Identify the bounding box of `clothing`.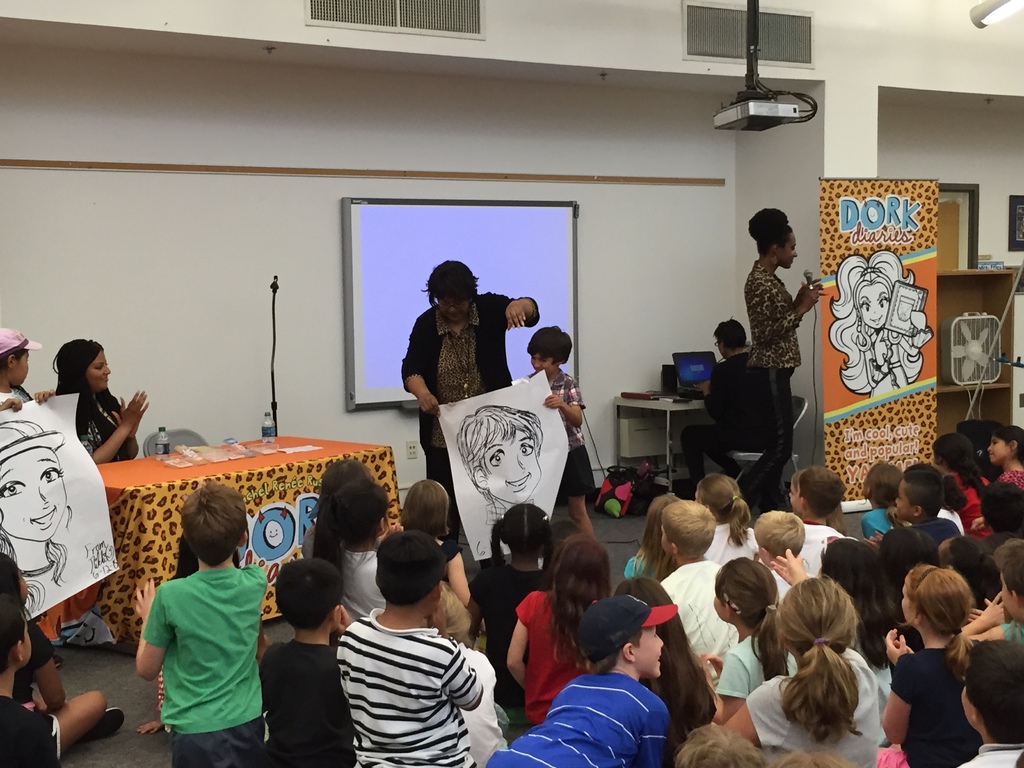
[x1=485, y1=669, x2=671, y2=767].
